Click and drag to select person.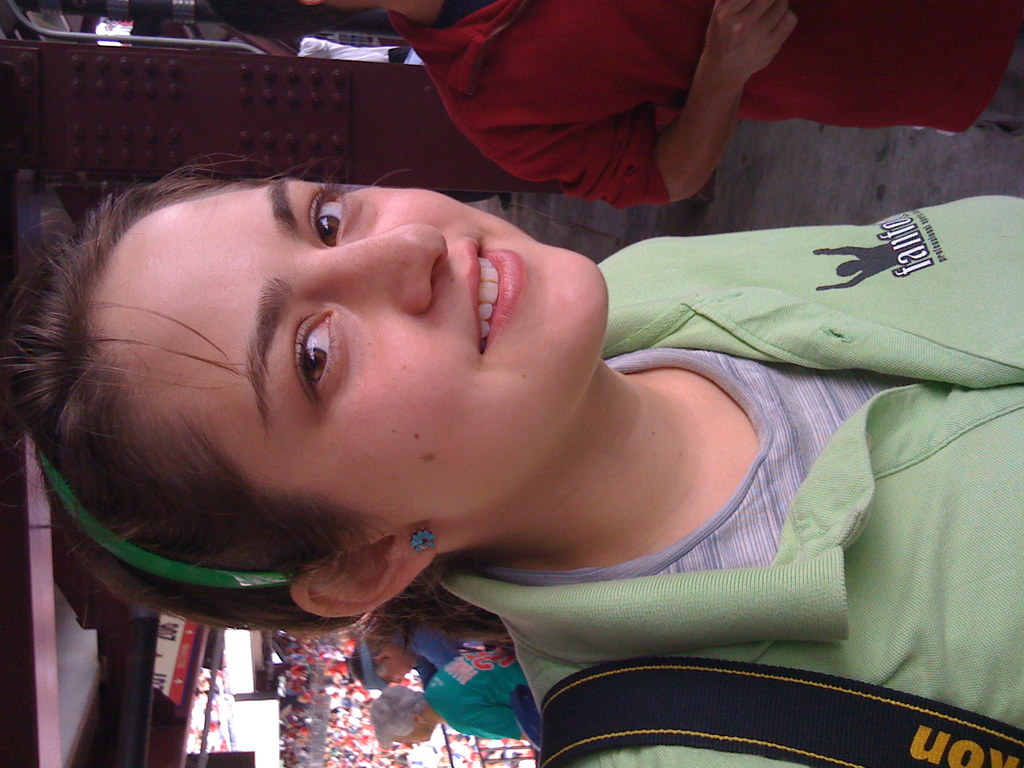
Selection: 308/0/1023/224.
